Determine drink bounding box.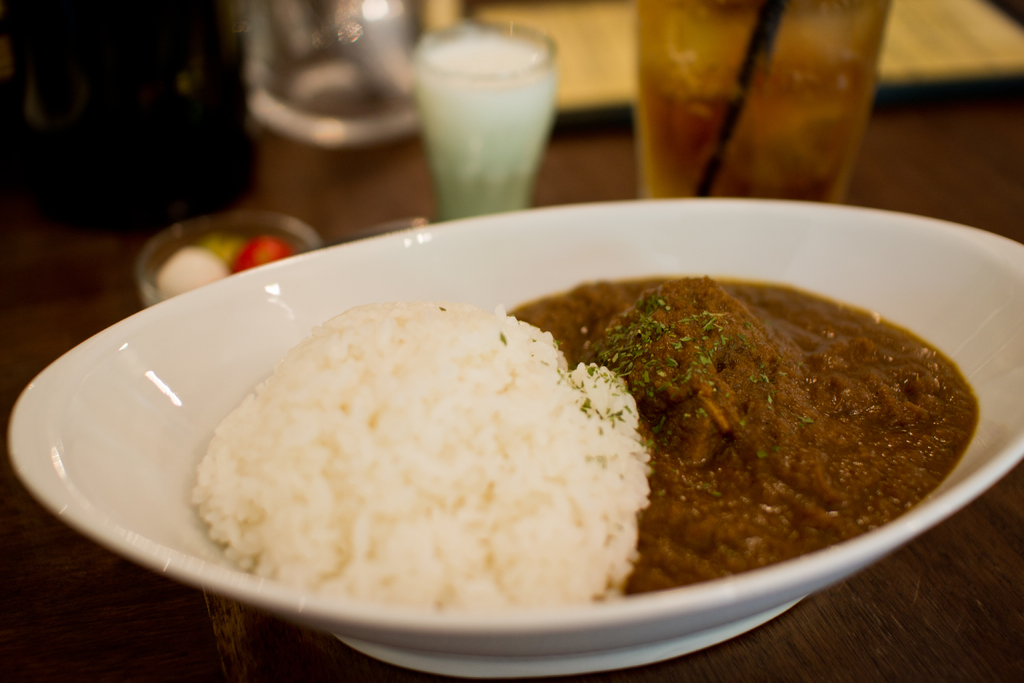
Determined: BBox(404, 26, 564, 213).
